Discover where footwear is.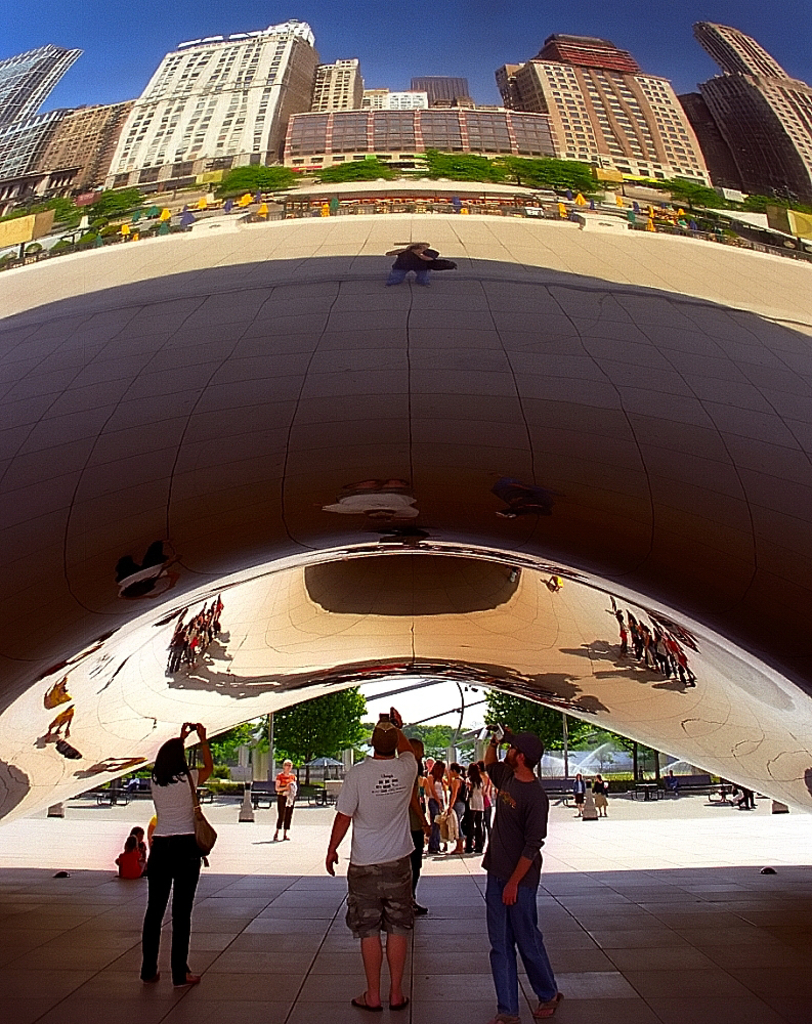
Discovered at (533,979,560,1022).
